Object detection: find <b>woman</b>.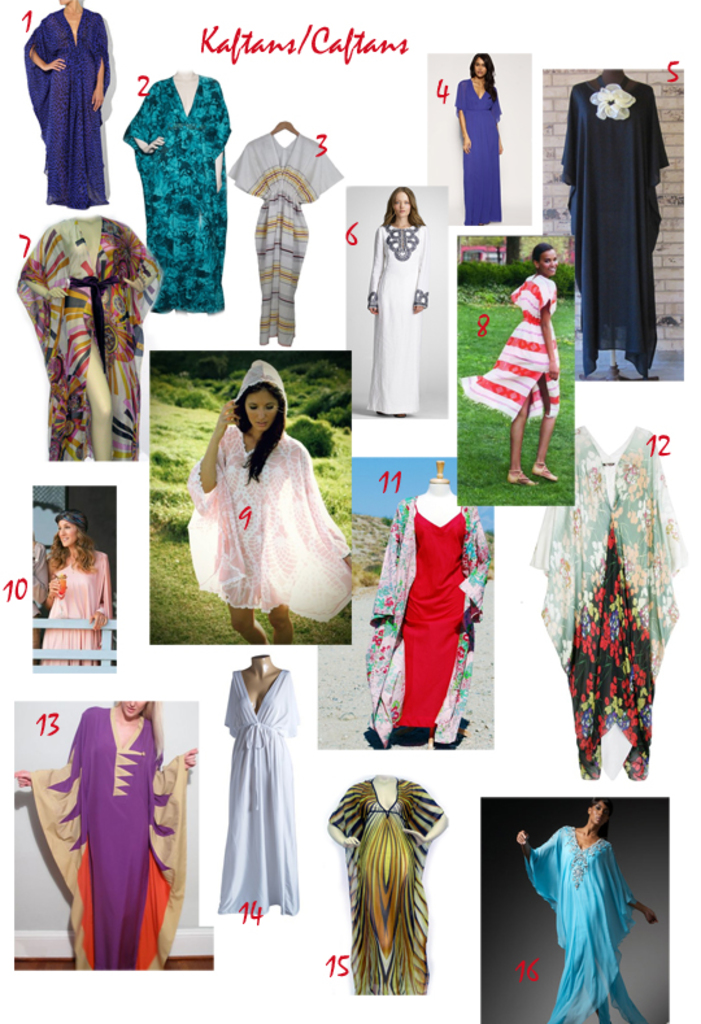
[x1=43, y1=514, x2=109, y2=642].
